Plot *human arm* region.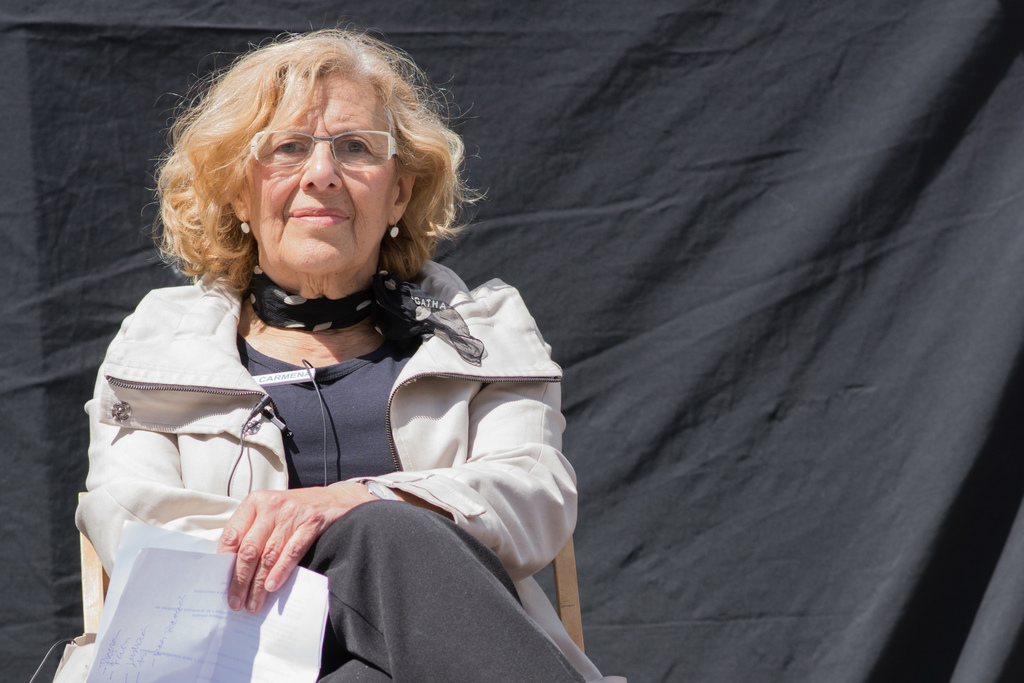
Plotted at Rect(214, 342, 579, 616).
